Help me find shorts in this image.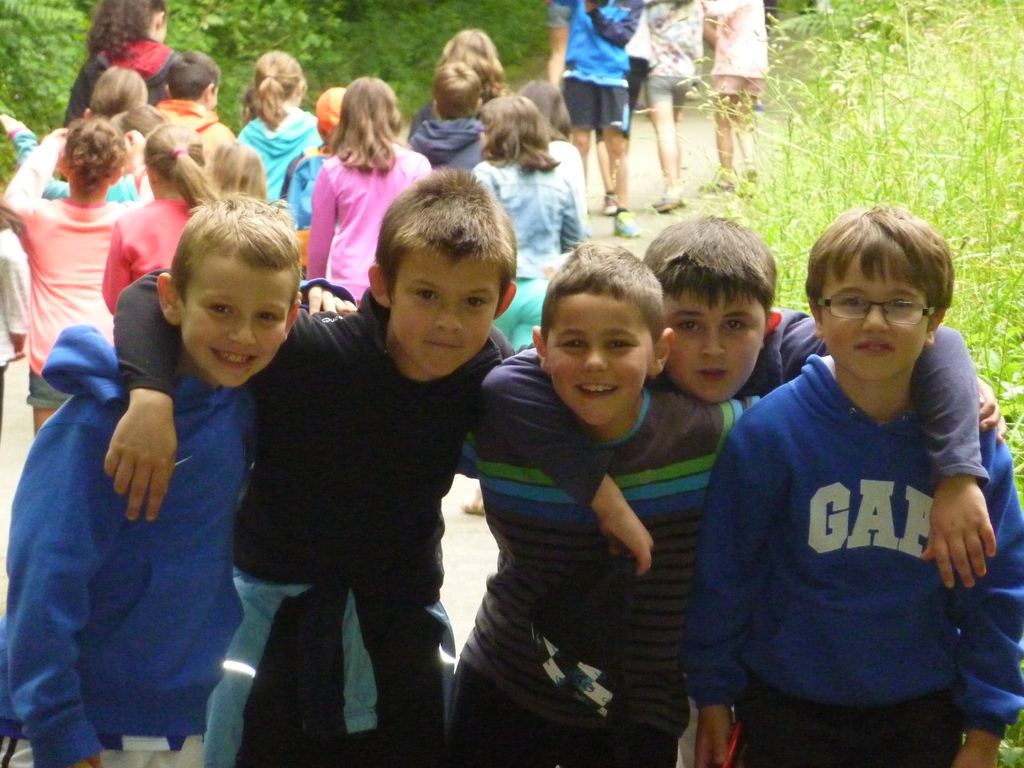
Found it: region(724, 685, 966, 767).
